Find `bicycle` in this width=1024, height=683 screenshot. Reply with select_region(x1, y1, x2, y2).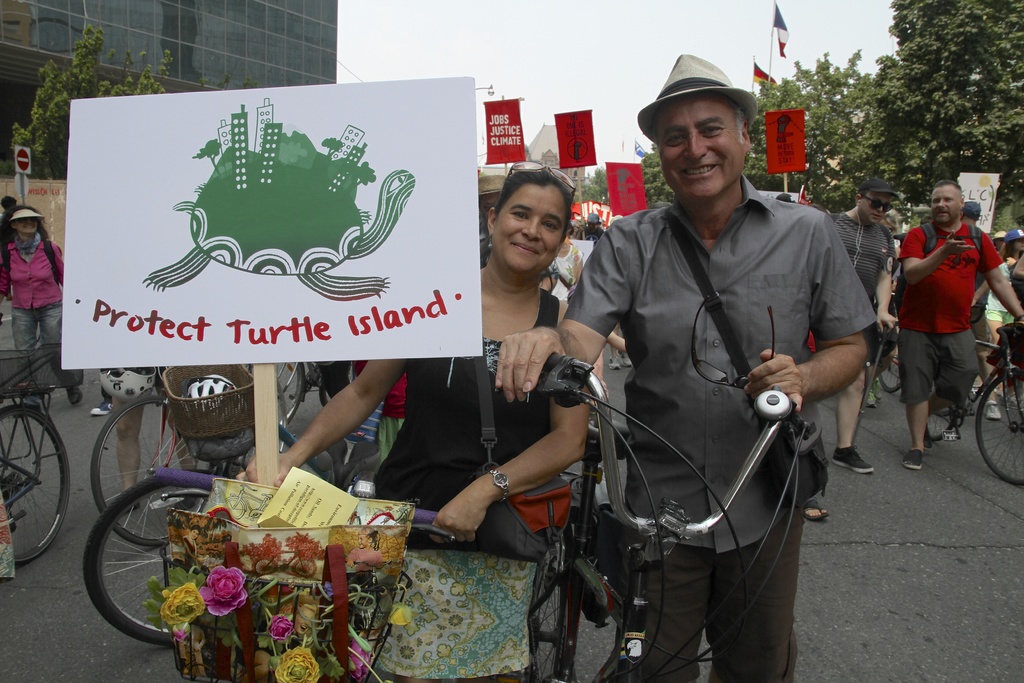
select_region(249, 357, 314, 420).
